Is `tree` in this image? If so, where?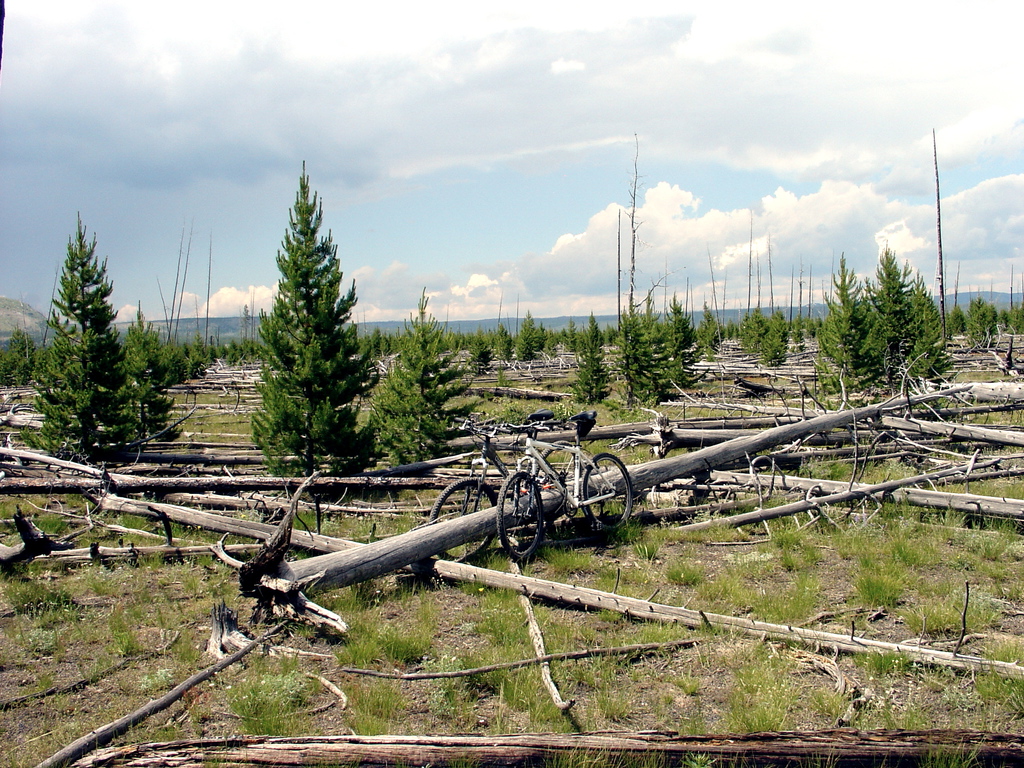
Yes, at crop(368, 287, 491, 466).
